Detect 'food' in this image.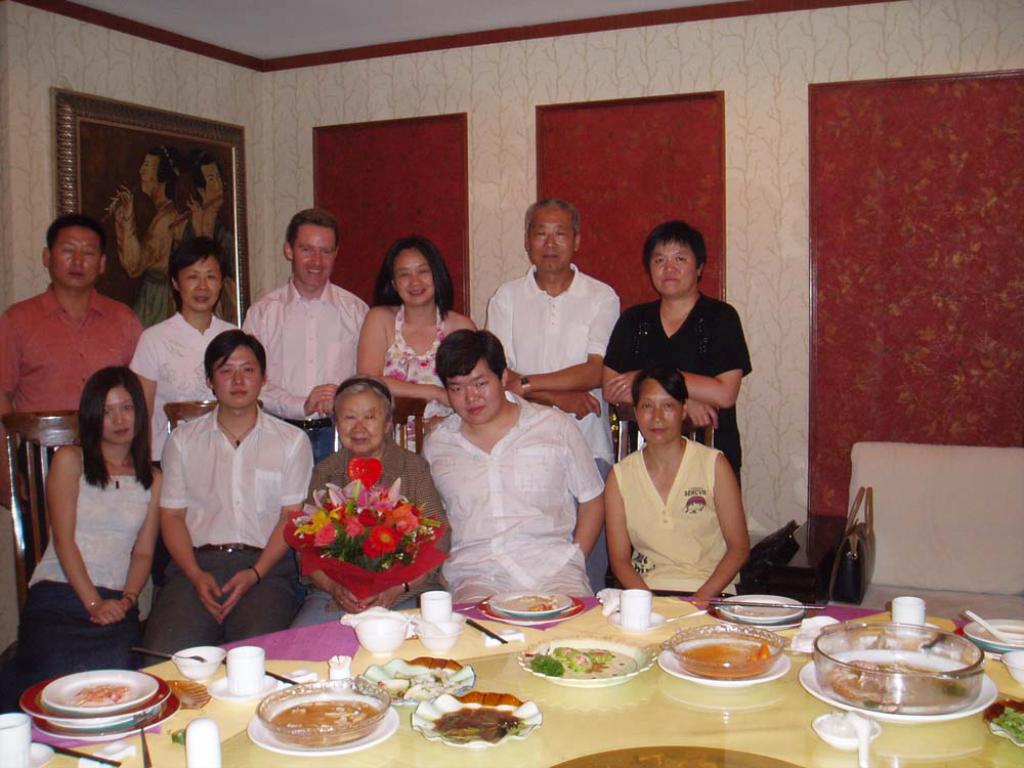
Detection: BBox(428, 701, 530, 745).
